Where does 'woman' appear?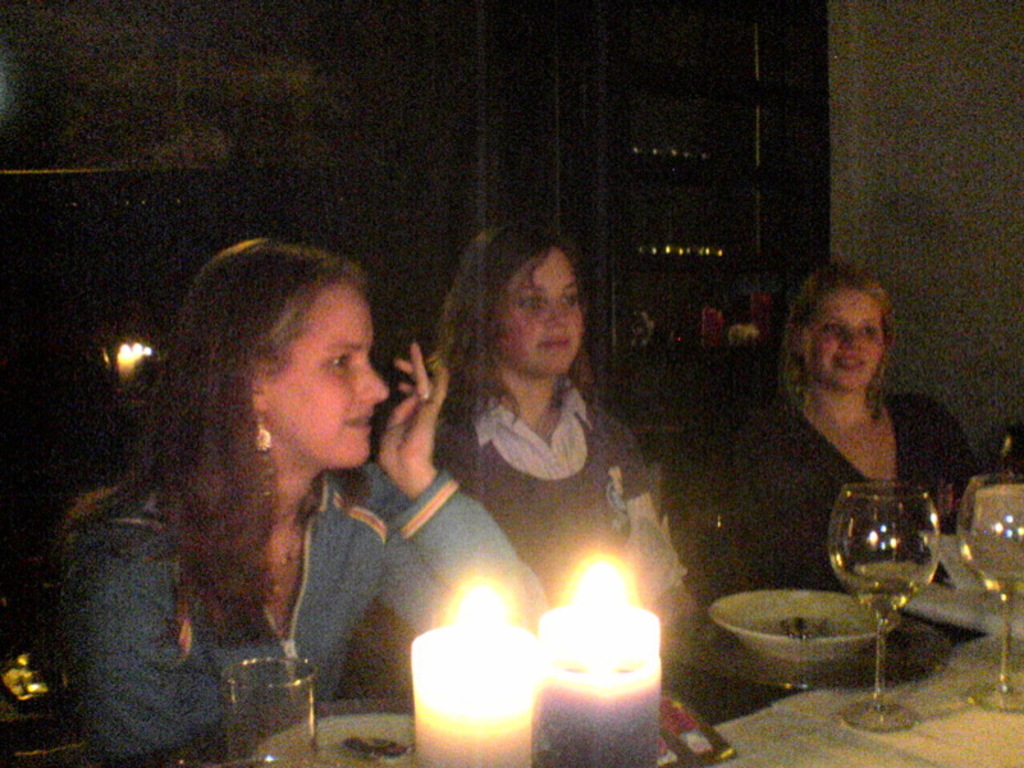
Appears at detection(436, 232, 709, 716).
